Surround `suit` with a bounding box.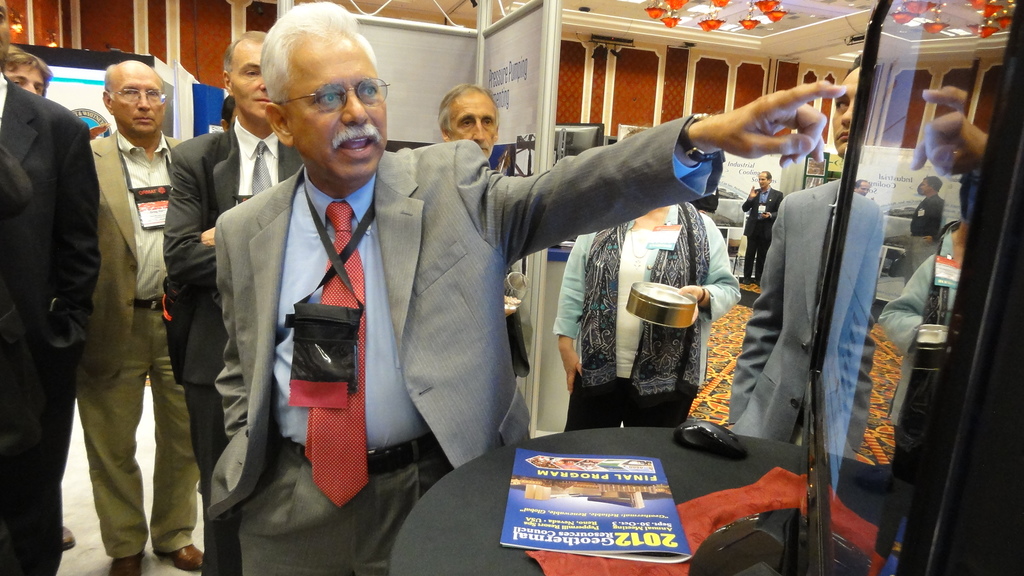
crop(728, 175, 844, 447).
